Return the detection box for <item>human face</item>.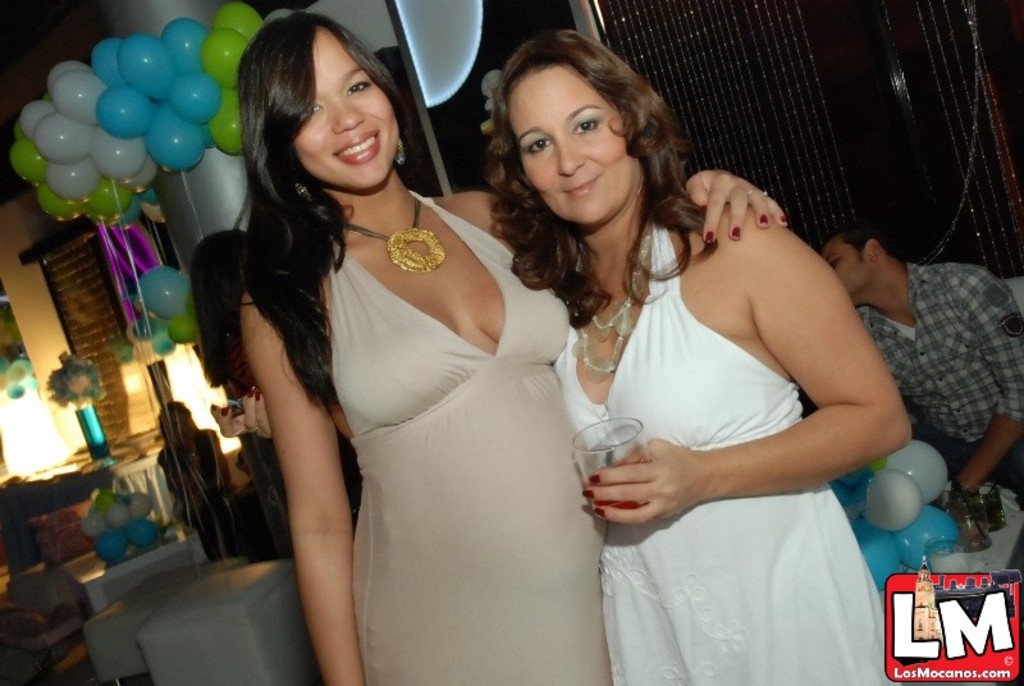
(826, 233, 867, 305).
